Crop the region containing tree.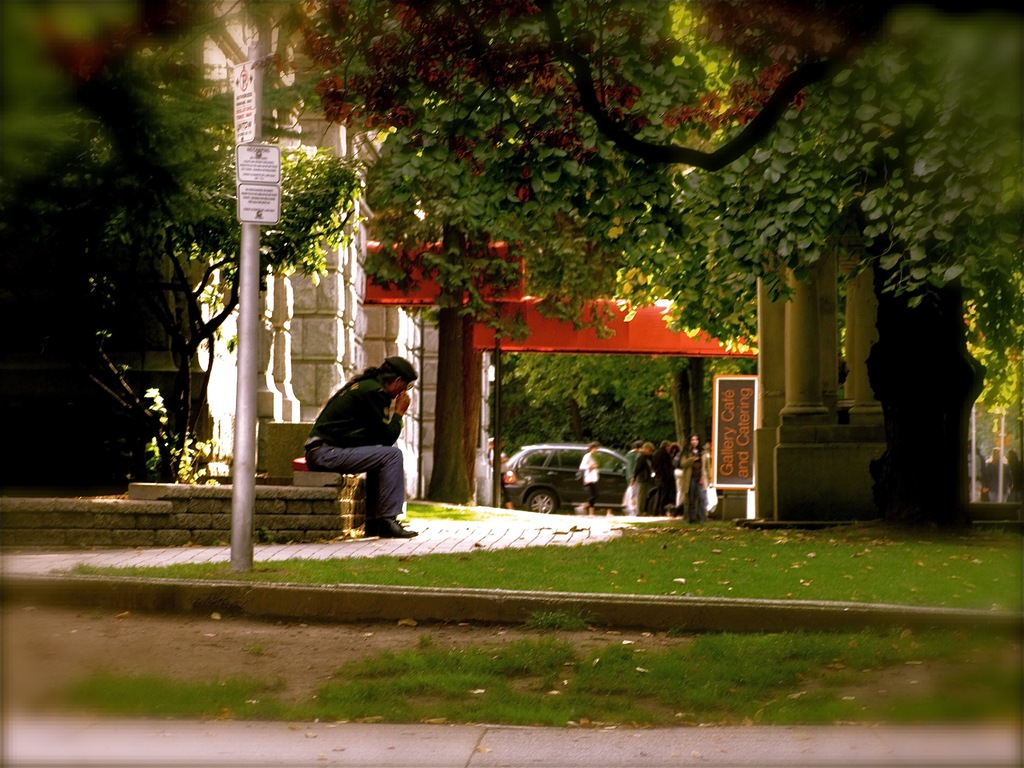
Crop region: BBox(306, 0, 643, 510).
